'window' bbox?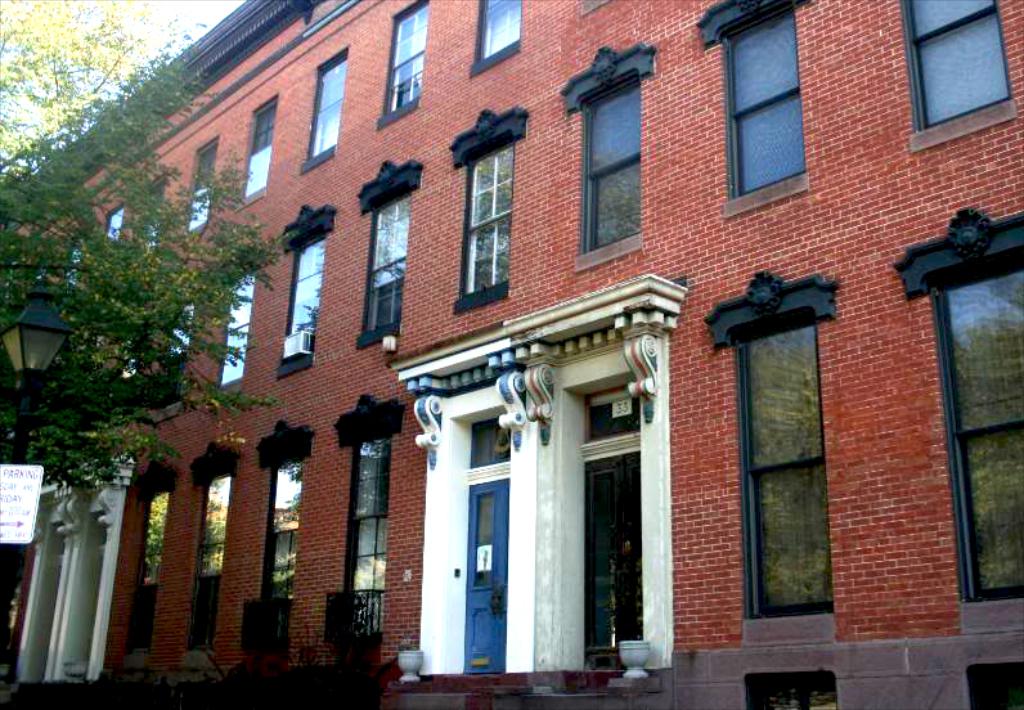
bbox=[215, 274, 252, 385]
